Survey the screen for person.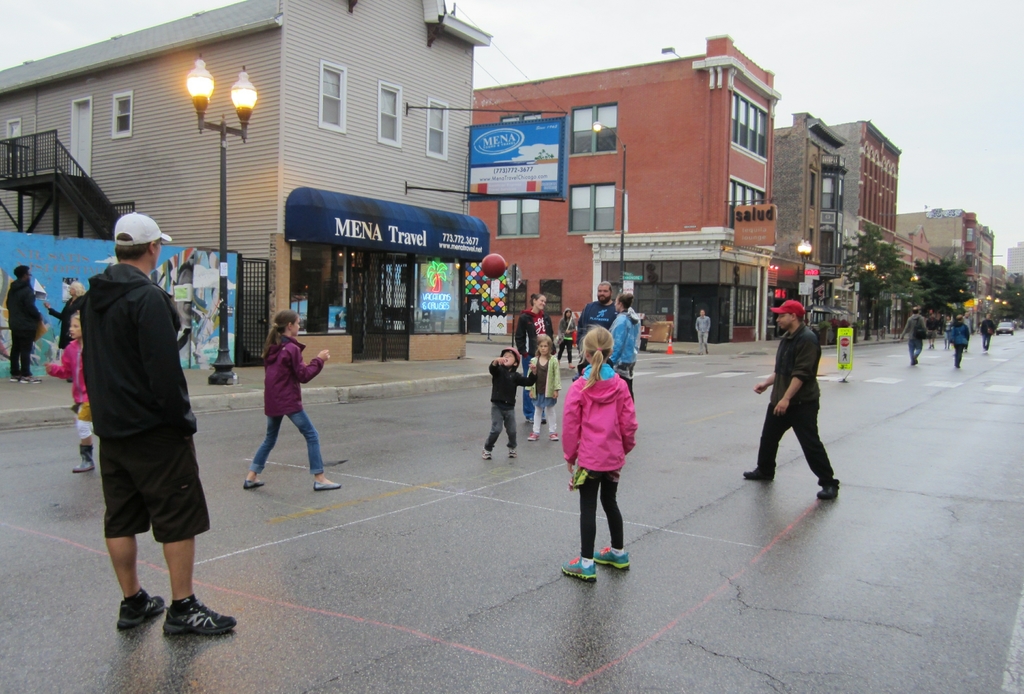
Survey found: locate(516, 293, 556, 372).
